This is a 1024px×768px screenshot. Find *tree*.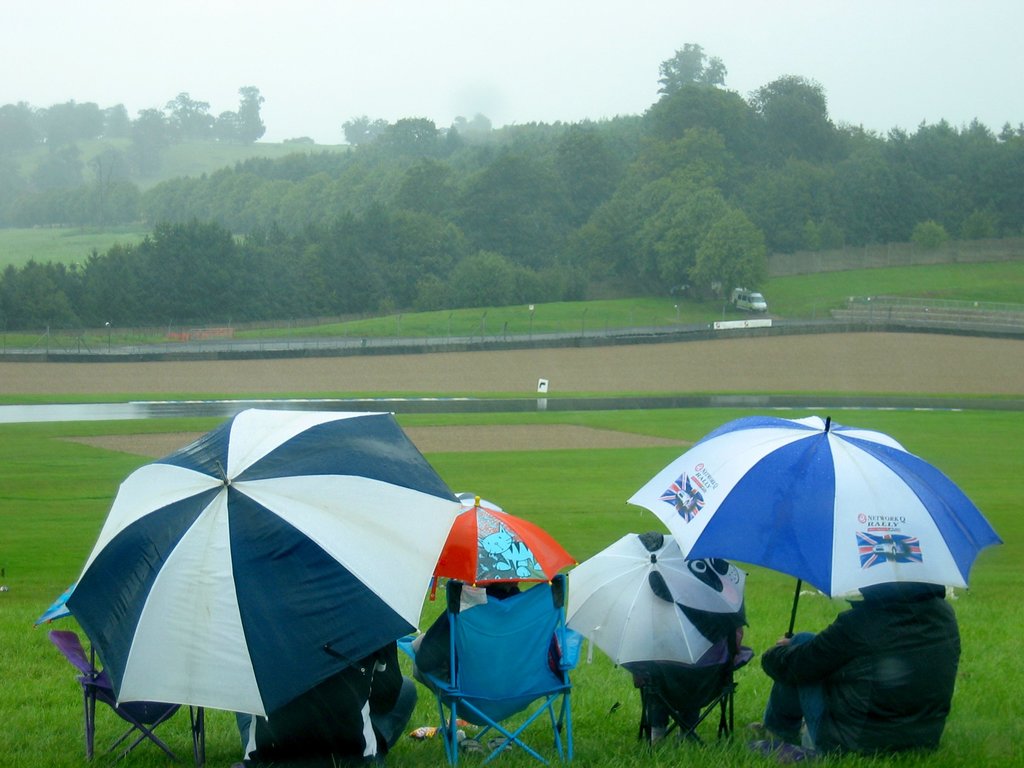
Bounding box: bbox=[0, 90, 268, 145].
